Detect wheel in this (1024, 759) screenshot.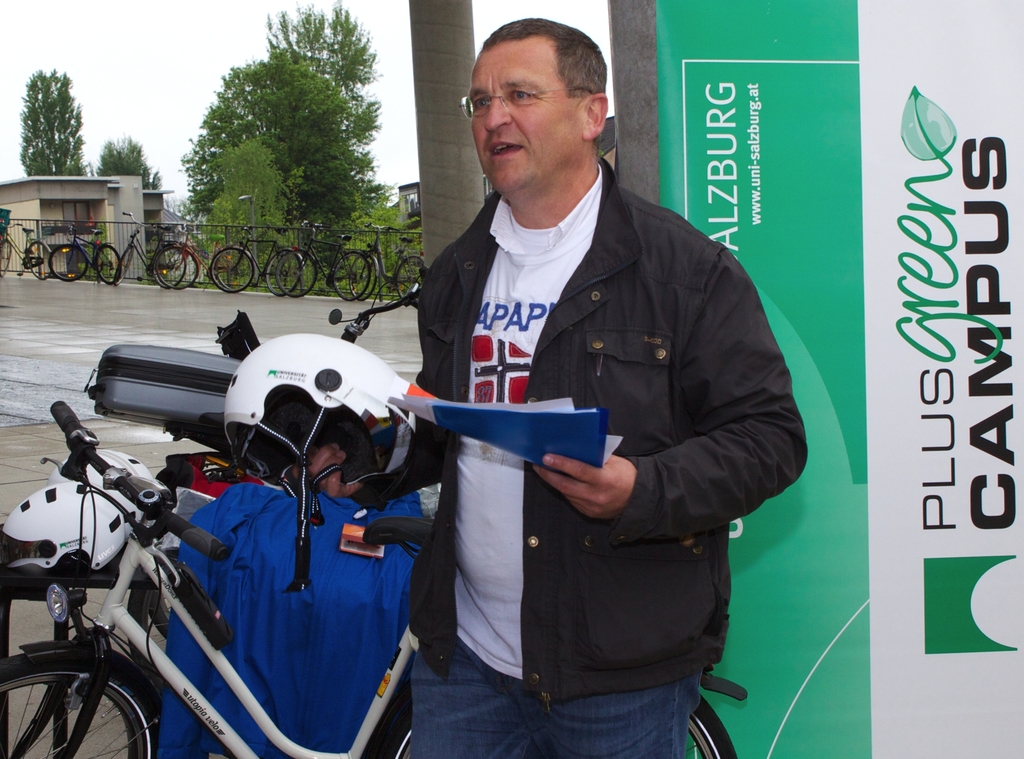
Detection: <region>209, 250, 252, 291</region>.
